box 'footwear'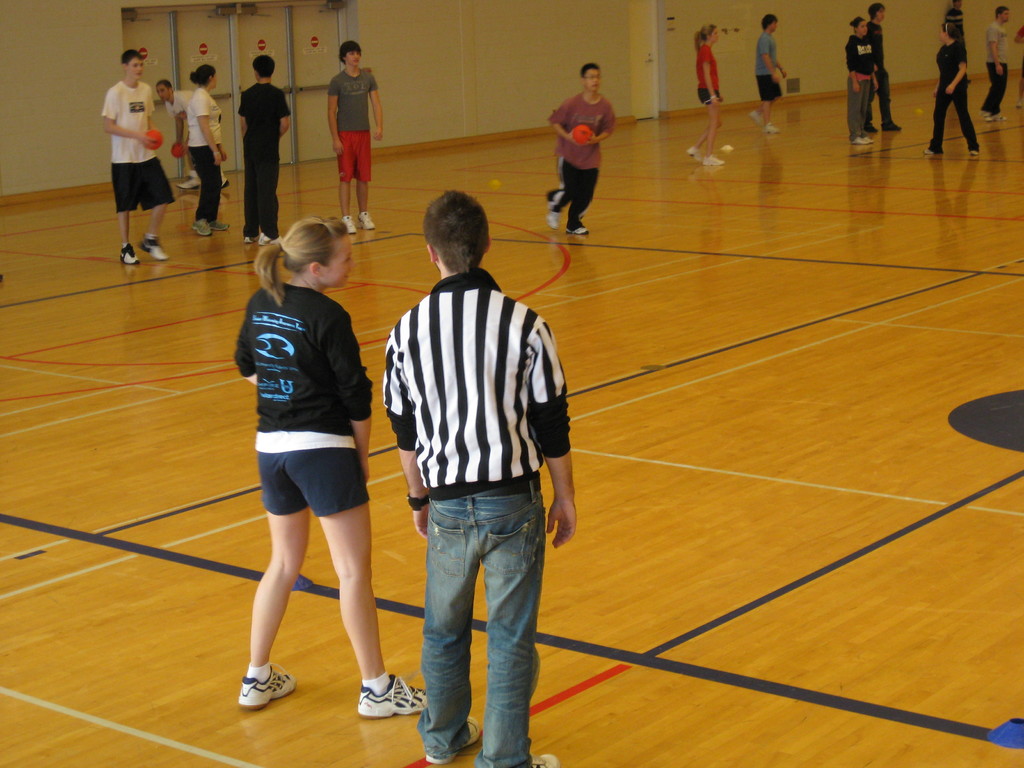
(x1=530, y1=753, x2=559, y2=767)
